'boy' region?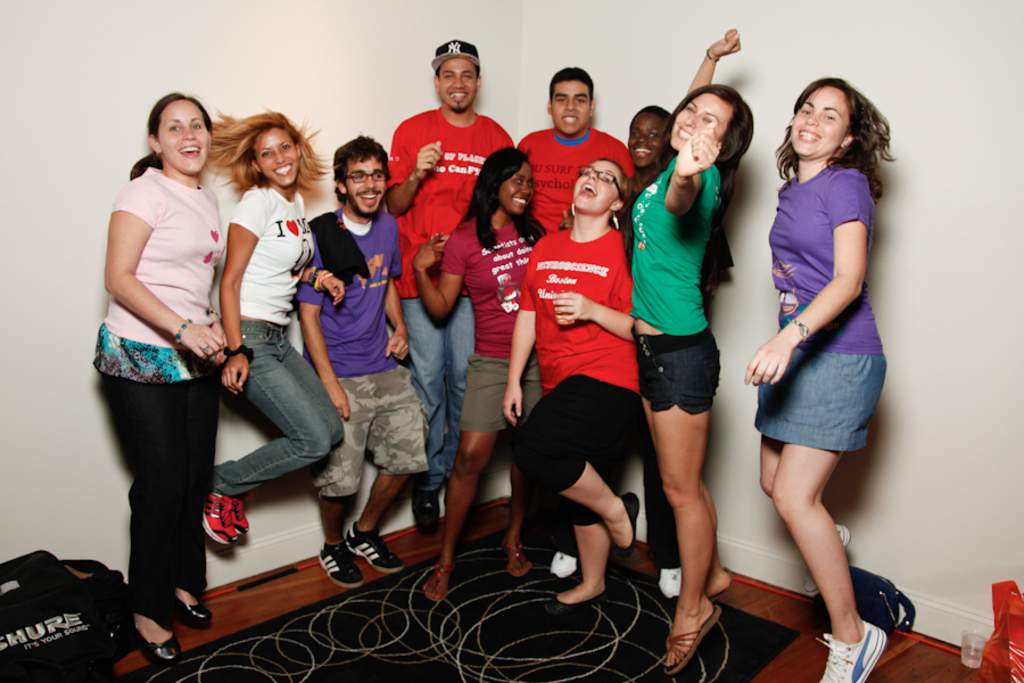
(514, 68, 634, 232)
